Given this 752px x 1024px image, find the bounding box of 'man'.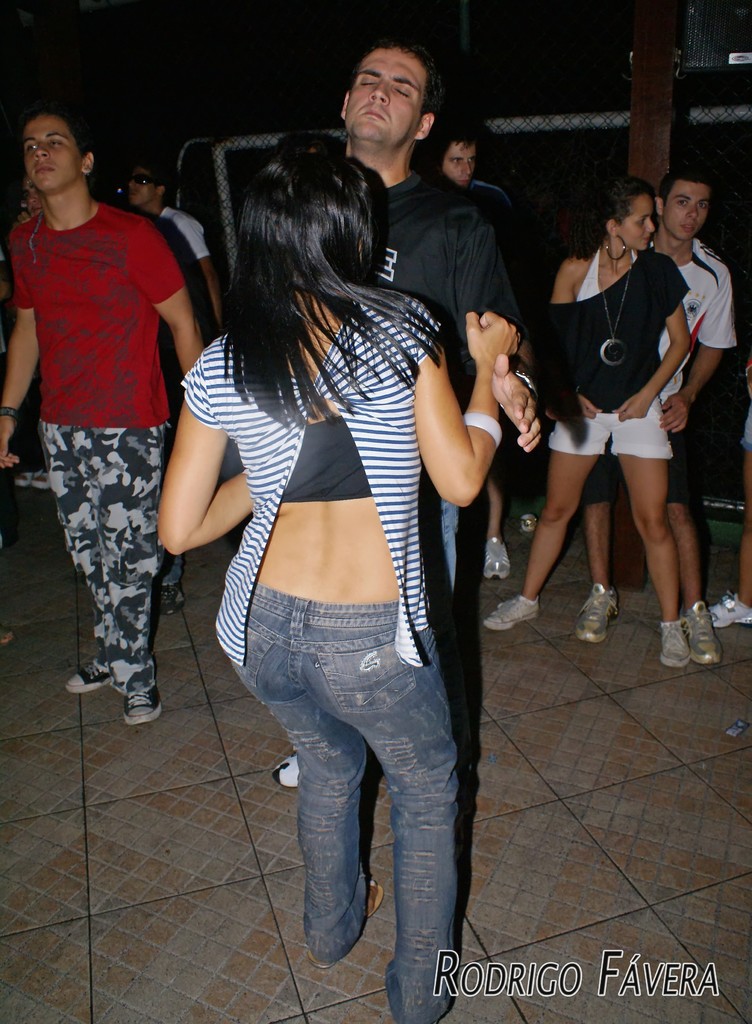
left=421, top=113, right=530, bottom=580.
